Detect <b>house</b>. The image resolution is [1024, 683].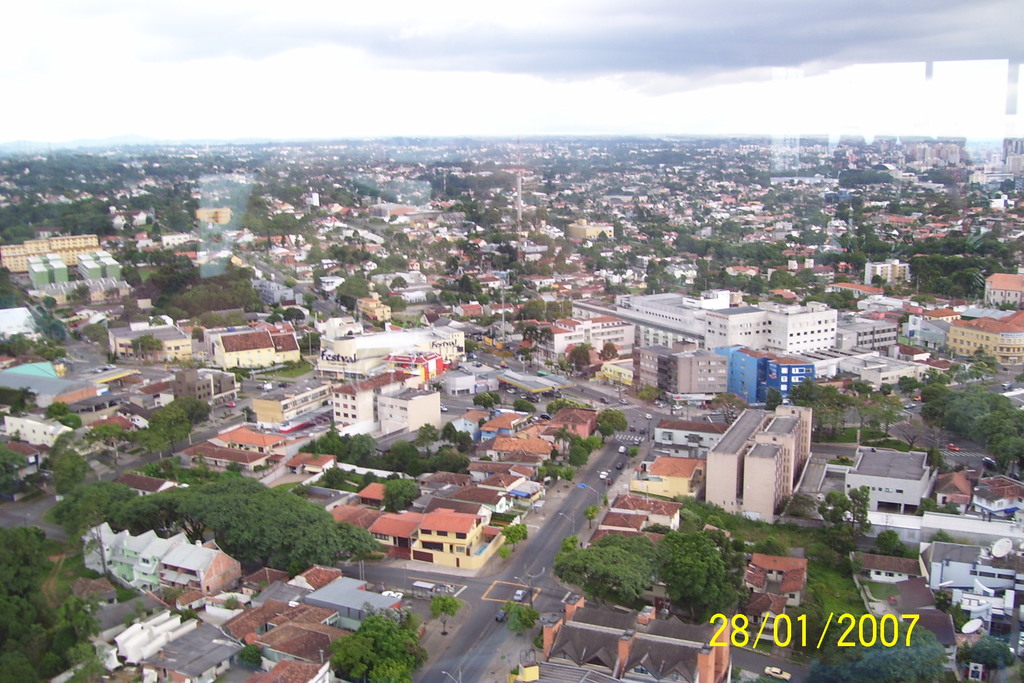
[left=413, top=465, right=476, bottom=509].
